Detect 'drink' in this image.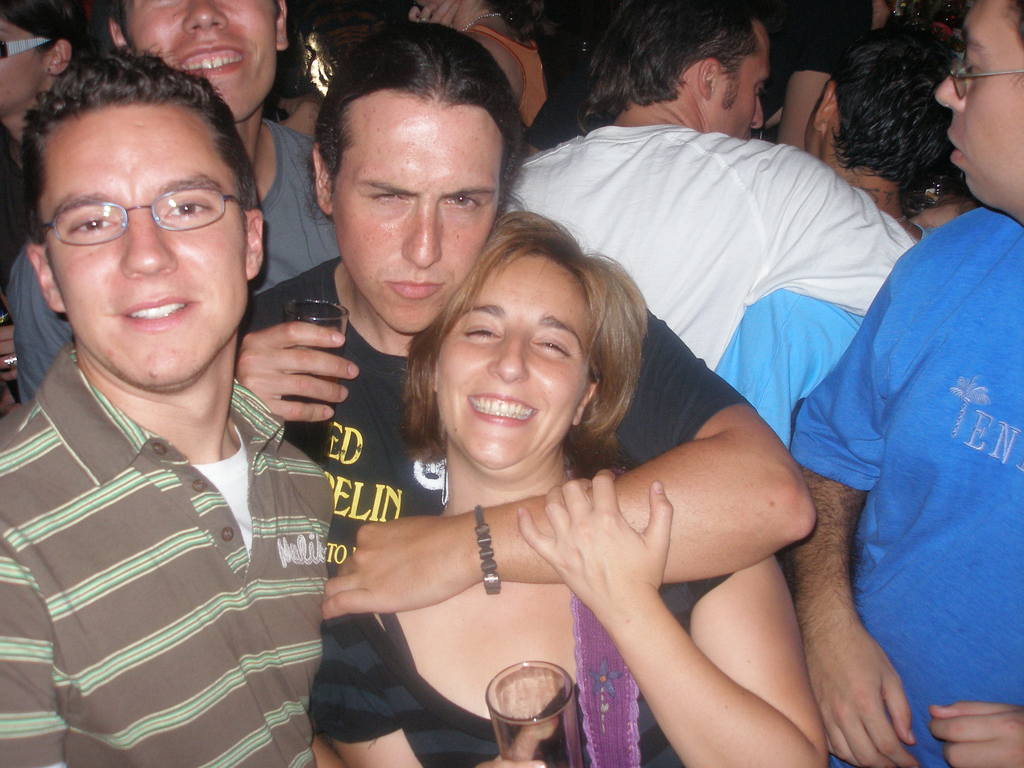
Detection: [486, 668, 591, 751].
